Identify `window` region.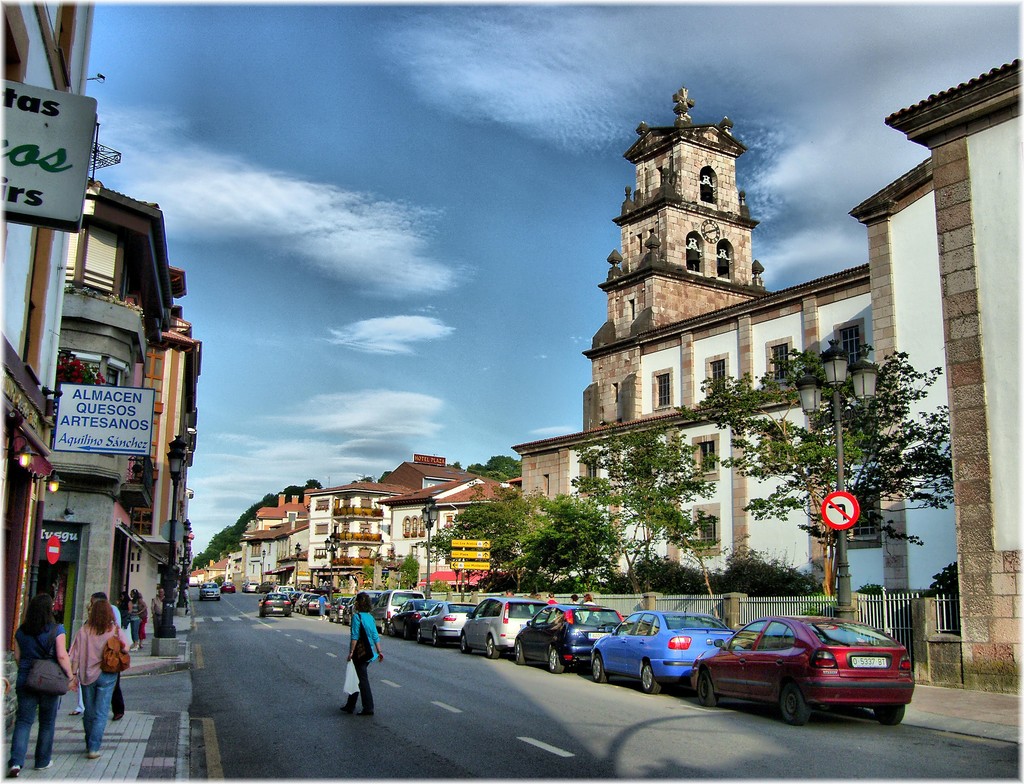
Region: {"left": 718, "top": 241, "right": 732, "bottom": 281}.
